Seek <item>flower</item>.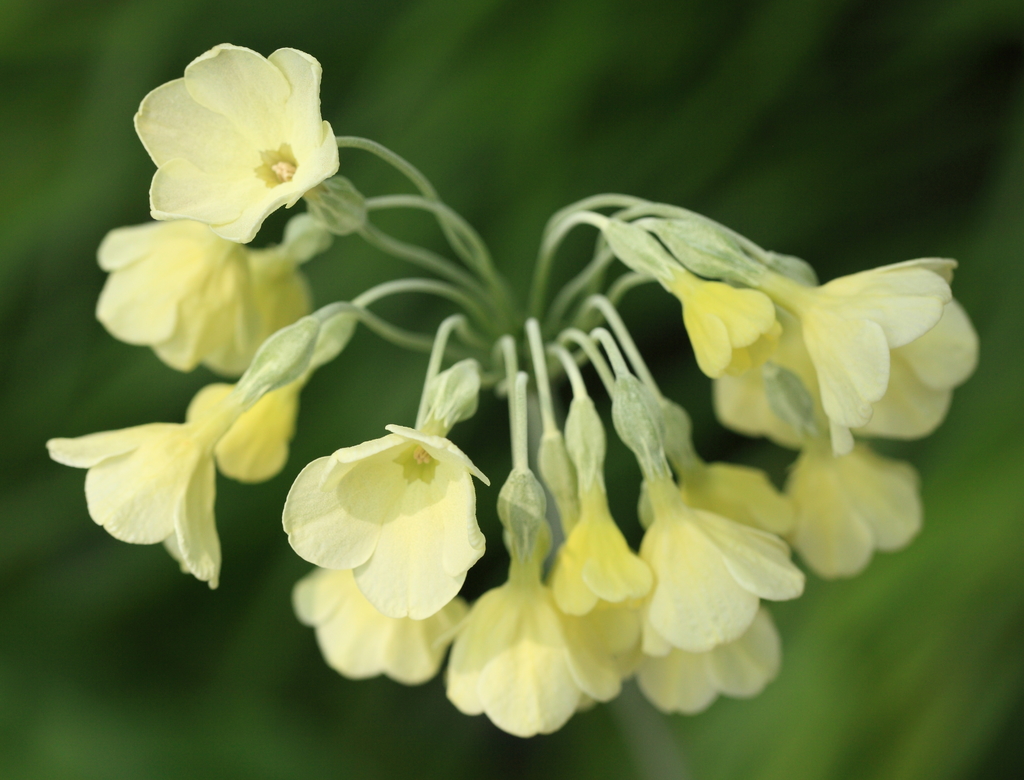
crop(445, 568, 616, 736).
